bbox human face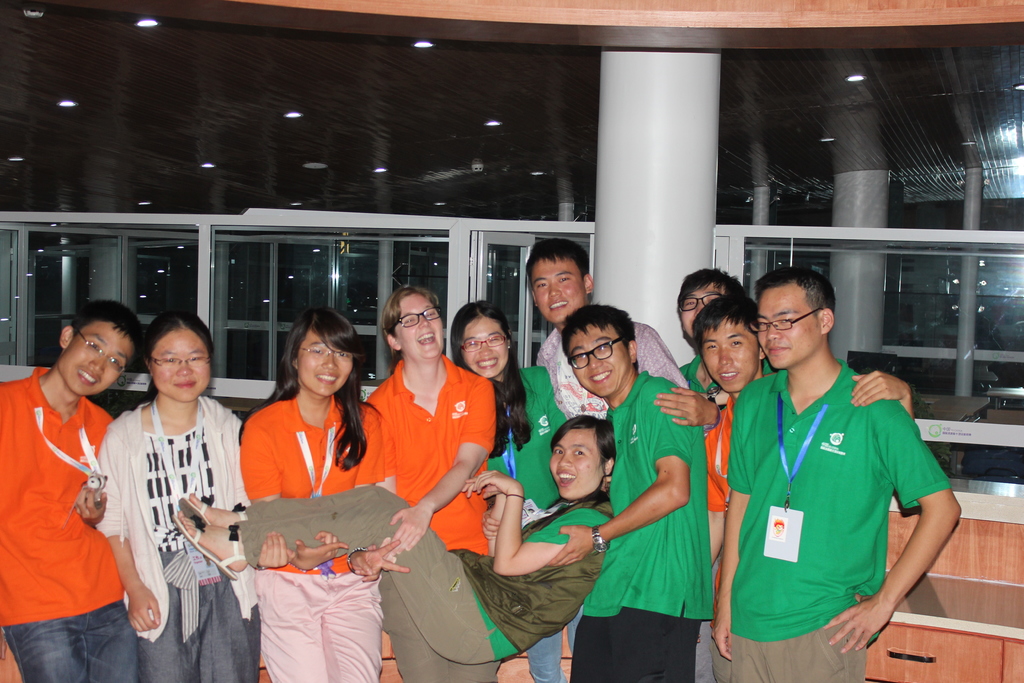
x1=152 y1=332 x2=212 y2=398
